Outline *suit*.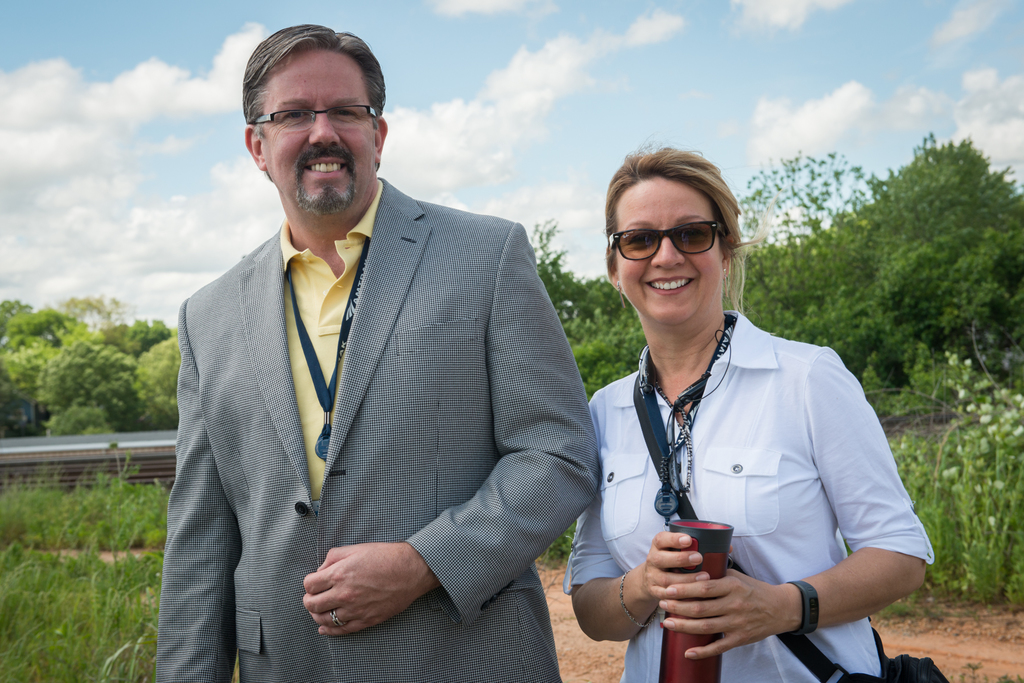
Outline: left=172, top=111, right=580, bottom=663.
